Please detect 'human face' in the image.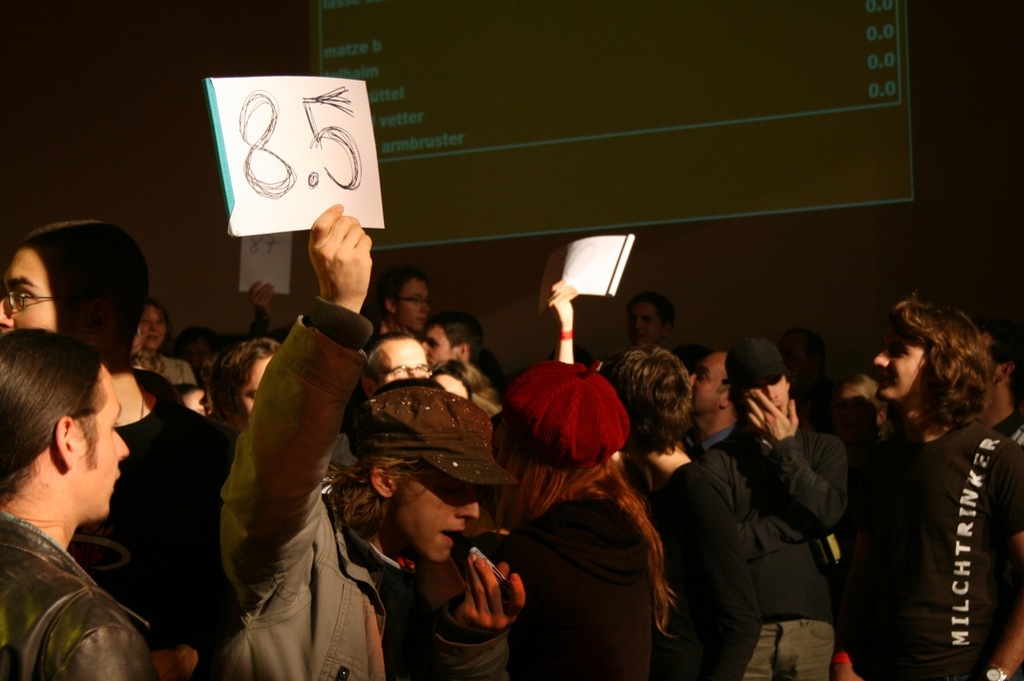
<bbox>369, 338, 430, 385</bbox>.
